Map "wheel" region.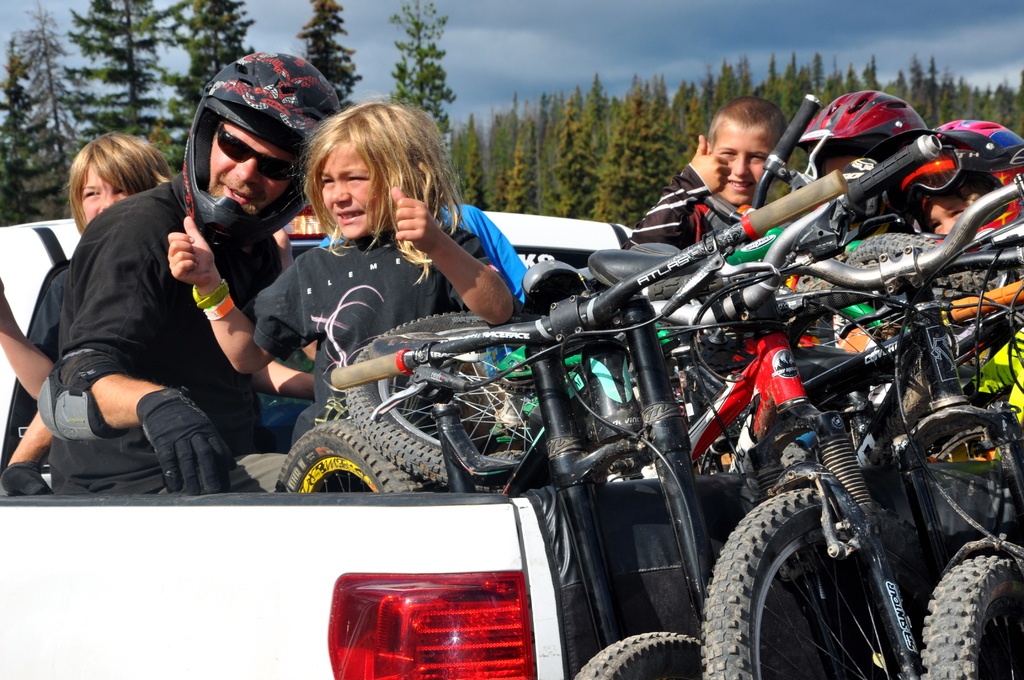
Mapped to 845/234/996/296.
